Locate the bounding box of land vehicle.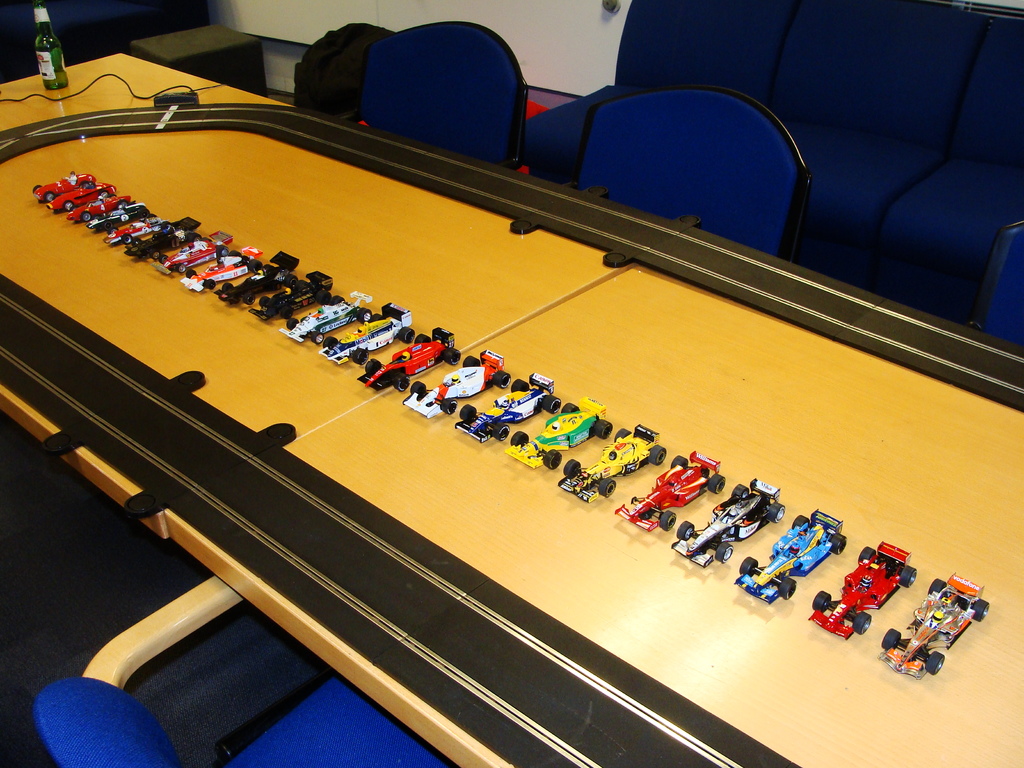
Bounding box: bbox(808, 537, 920, 640).
